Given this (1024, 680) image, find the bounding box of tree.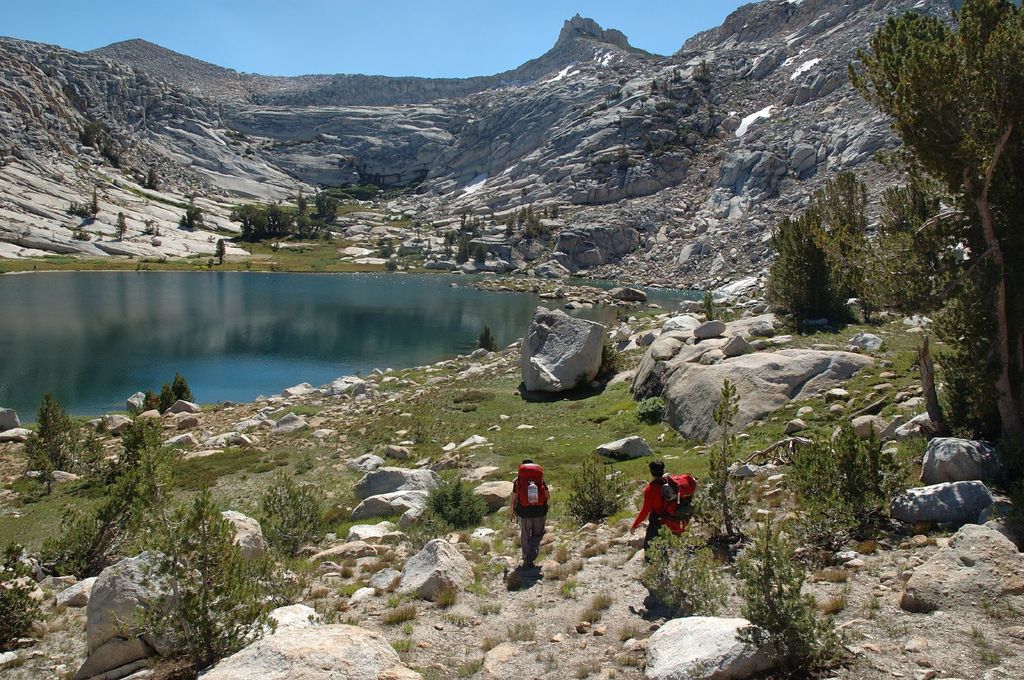
left=118, top=405, right=216, bottom=676.
